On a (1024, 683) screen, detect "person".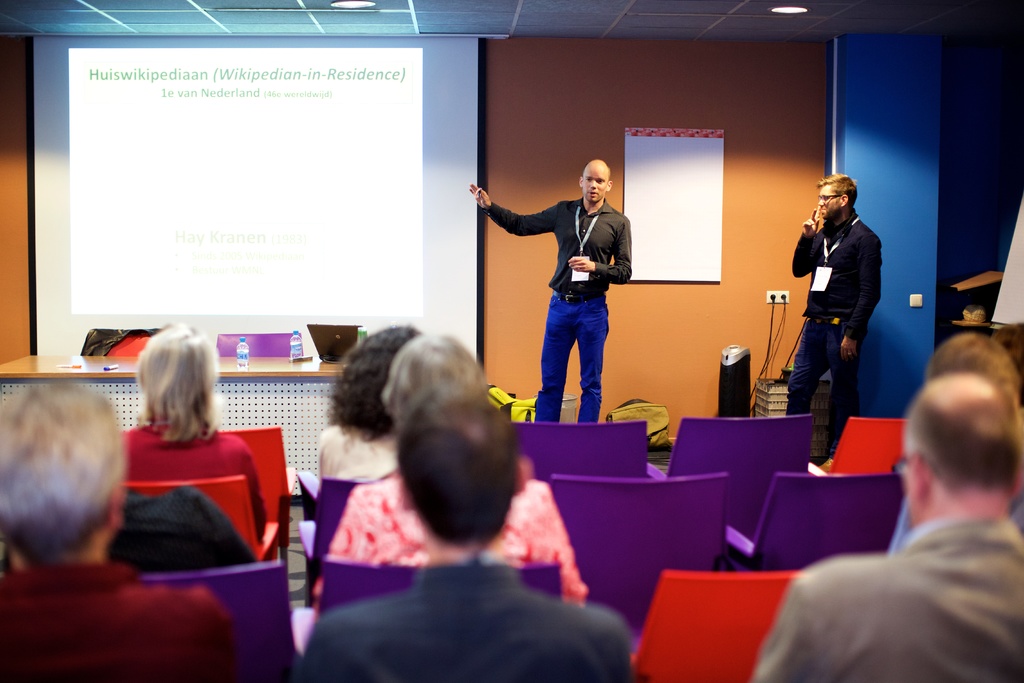
bbox=[888, 333, 1023, 556].
